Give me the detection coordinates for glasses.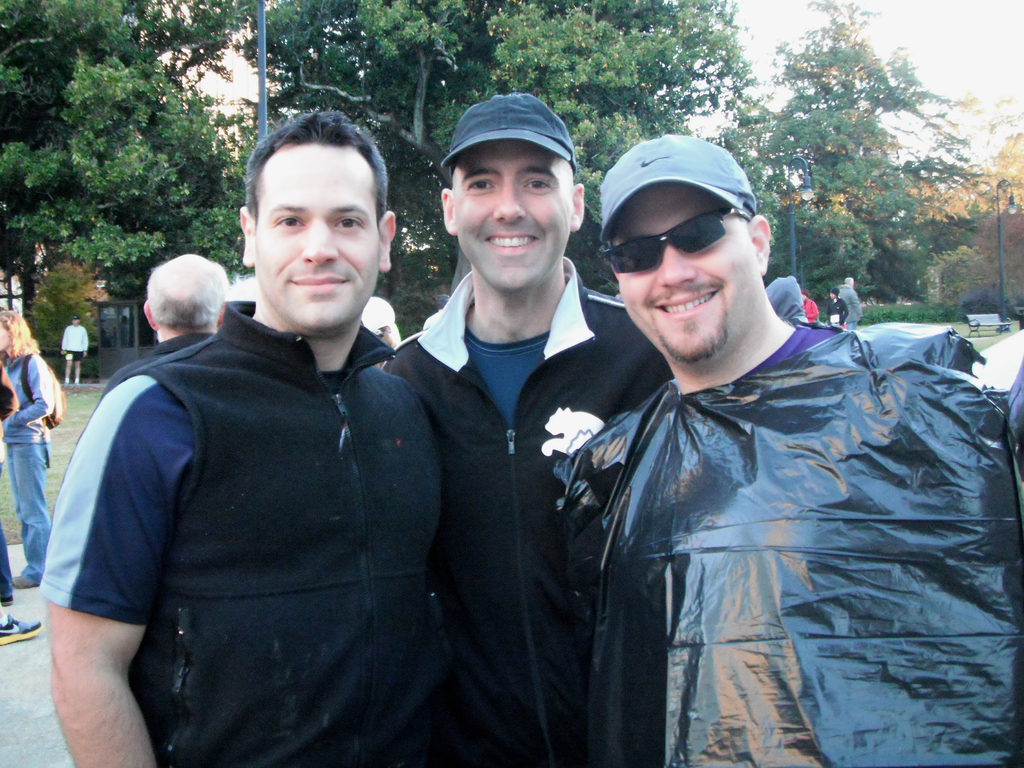
<bbox>611, 205, 757, 266</bbox>.
